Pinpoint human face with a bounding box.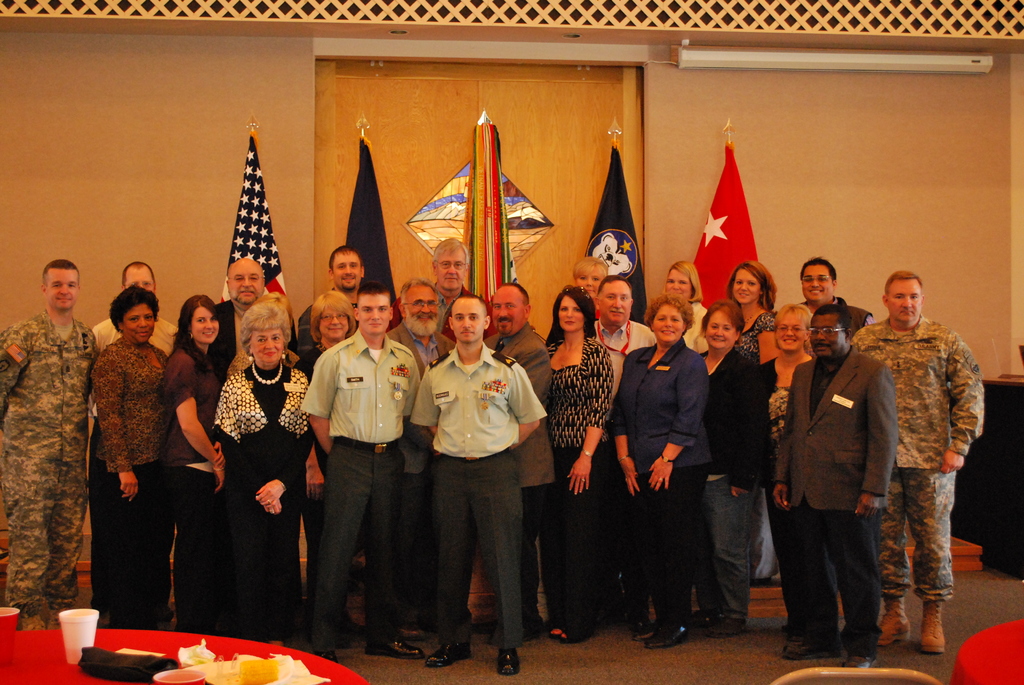
<region>124, 266, 155, 295</region>.
